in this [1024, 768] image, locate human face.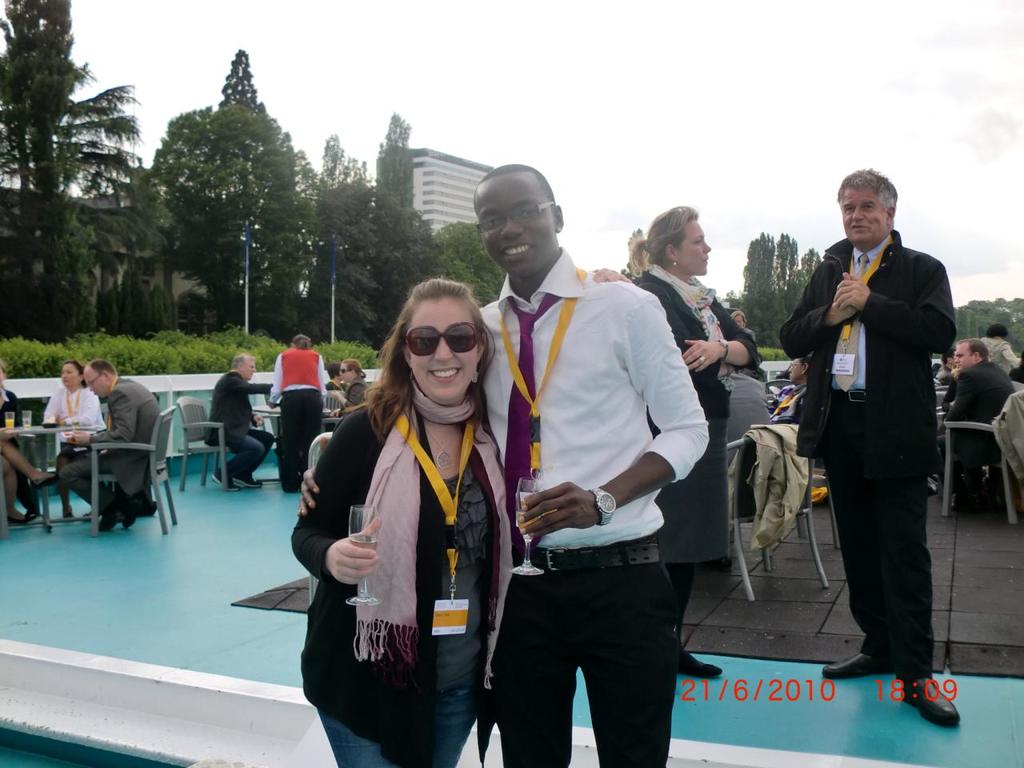
Bounding box: [83,366,110,399].
